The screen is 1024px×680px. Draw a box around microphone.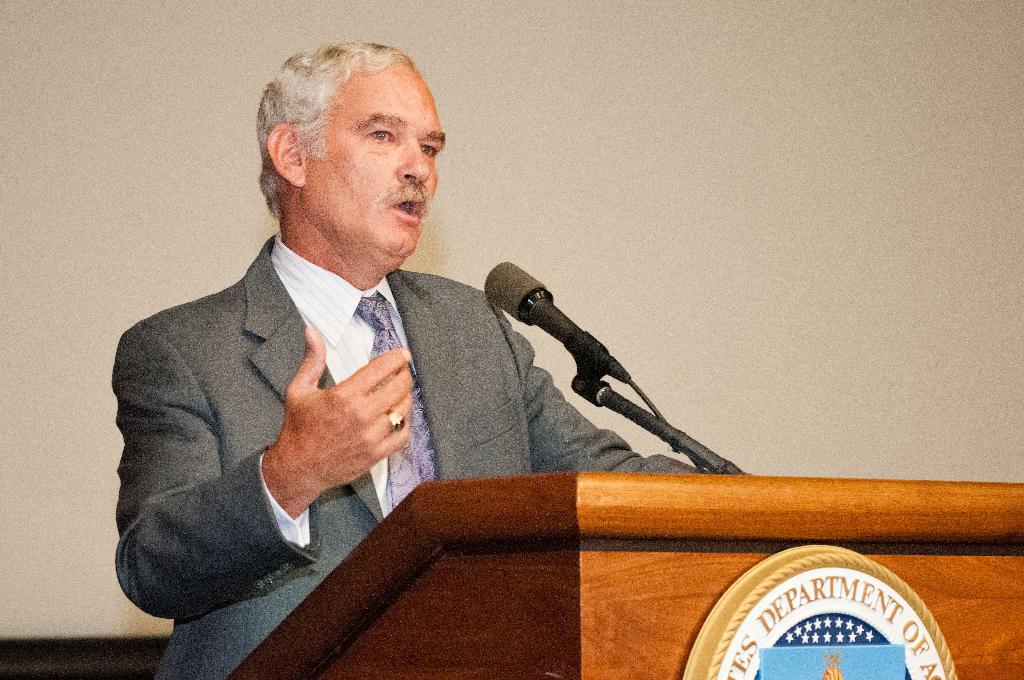
box(489, 272, 697, 436).
